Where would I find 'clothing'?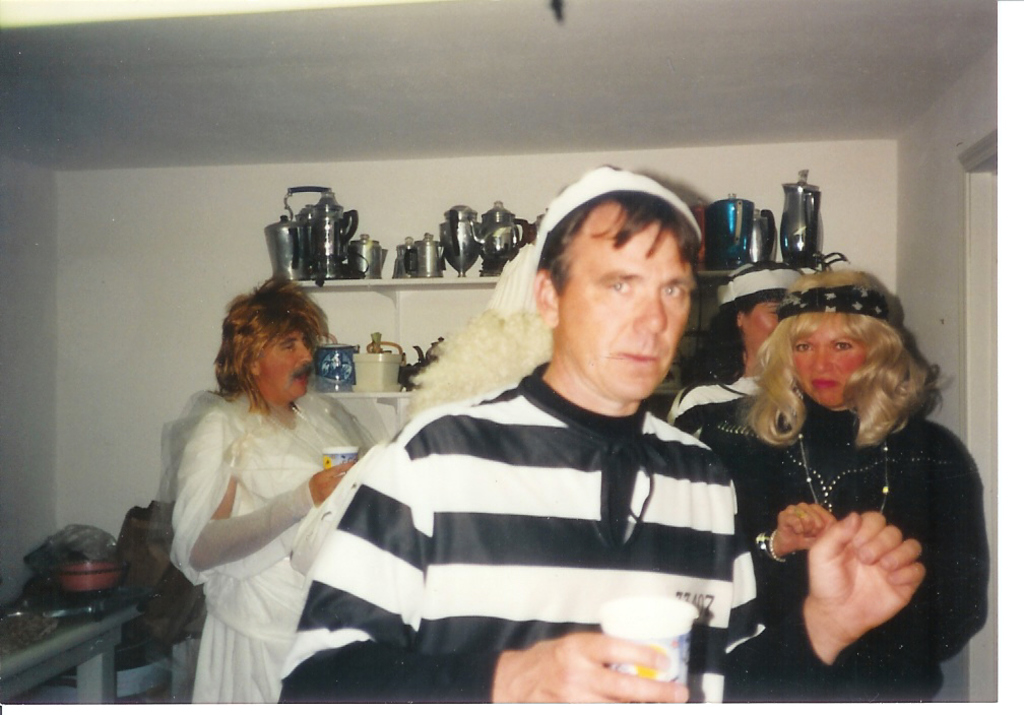
At 270/365/826/710.
